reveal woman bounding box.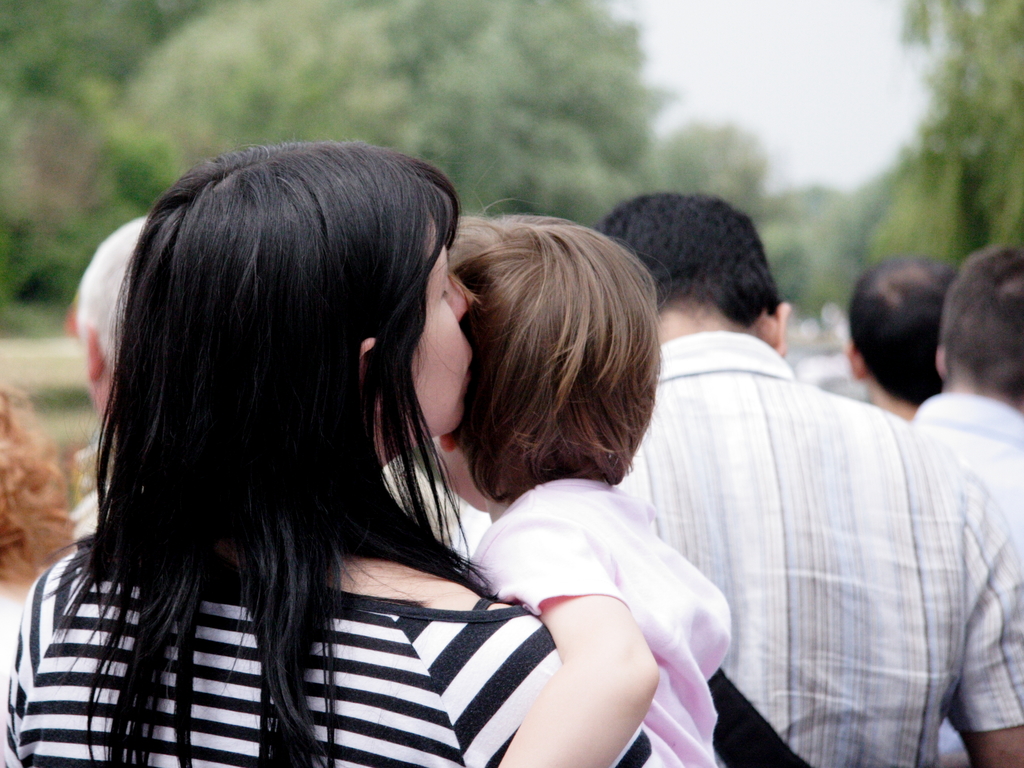
Revealed: (22, 109, 678, 755).
